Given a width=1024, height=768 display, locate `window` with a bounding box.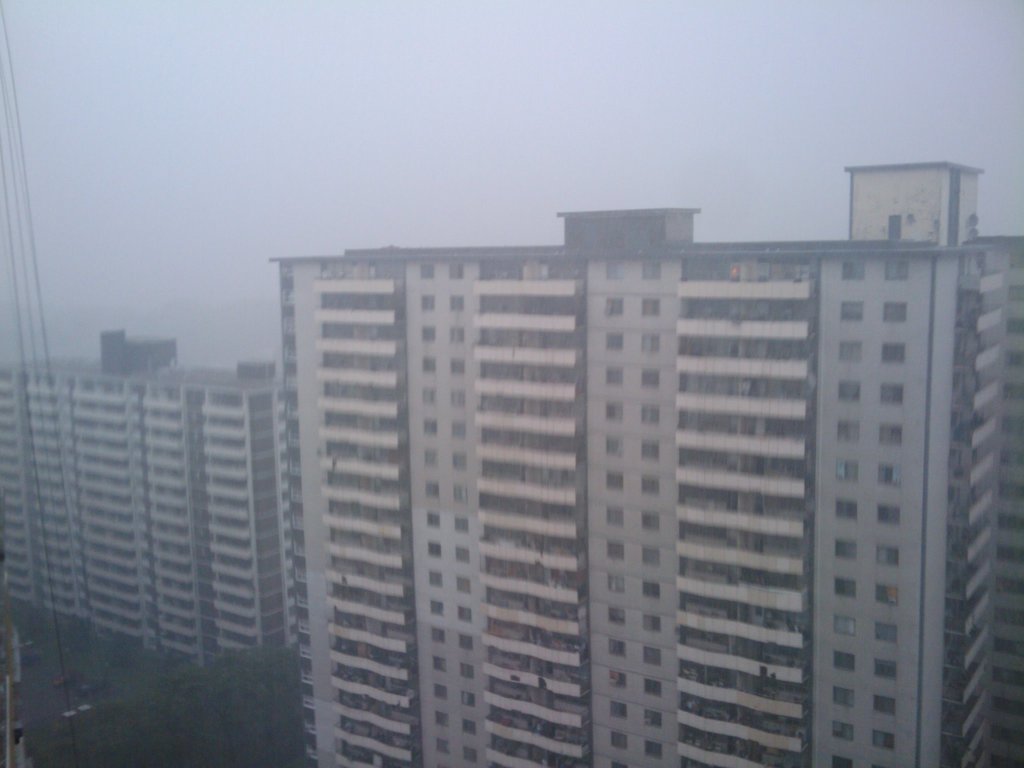
Located: <box>460,691,477,709</box>.
